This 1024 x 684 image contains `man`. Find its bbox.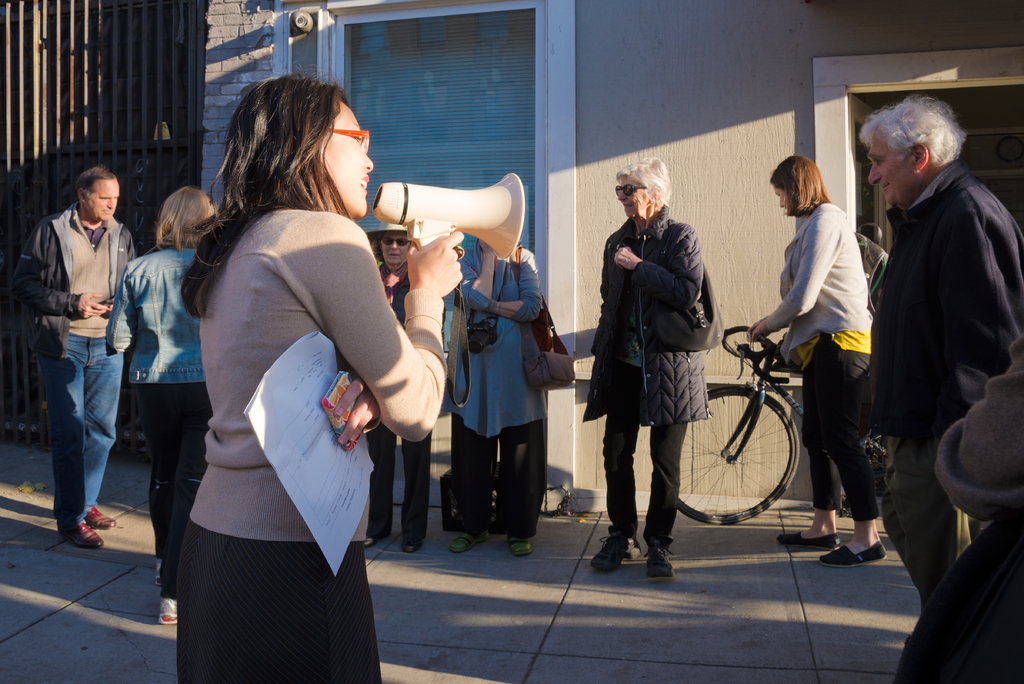
7 167 136 547.
